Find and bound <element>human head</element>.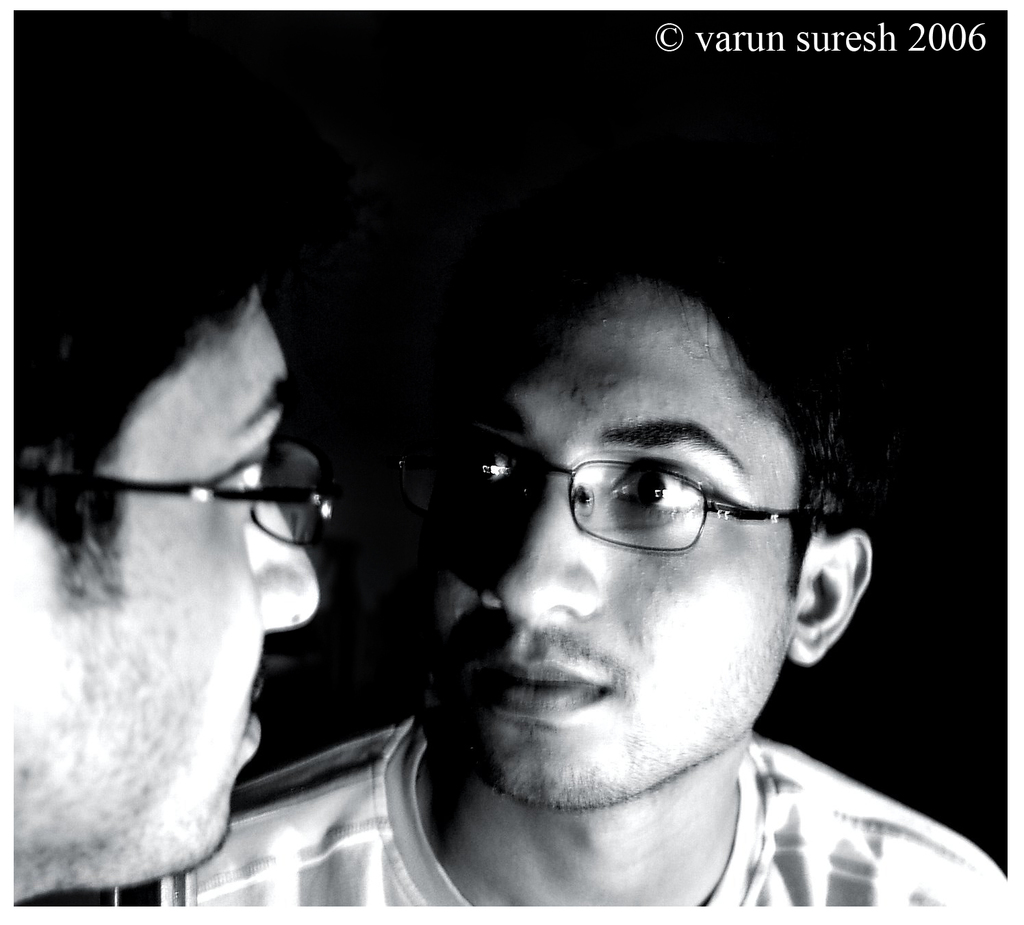
Bound: (452,261,845,785).
